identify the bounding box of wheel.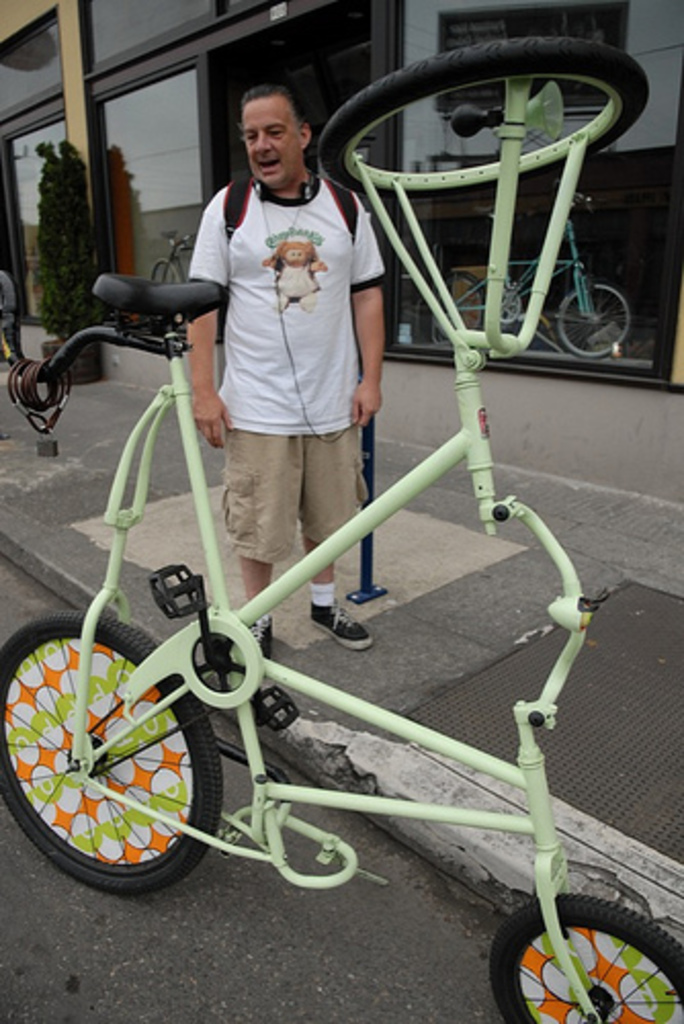
{"left": 553, "top": 283, "right": 629, "bottom": 358}.
